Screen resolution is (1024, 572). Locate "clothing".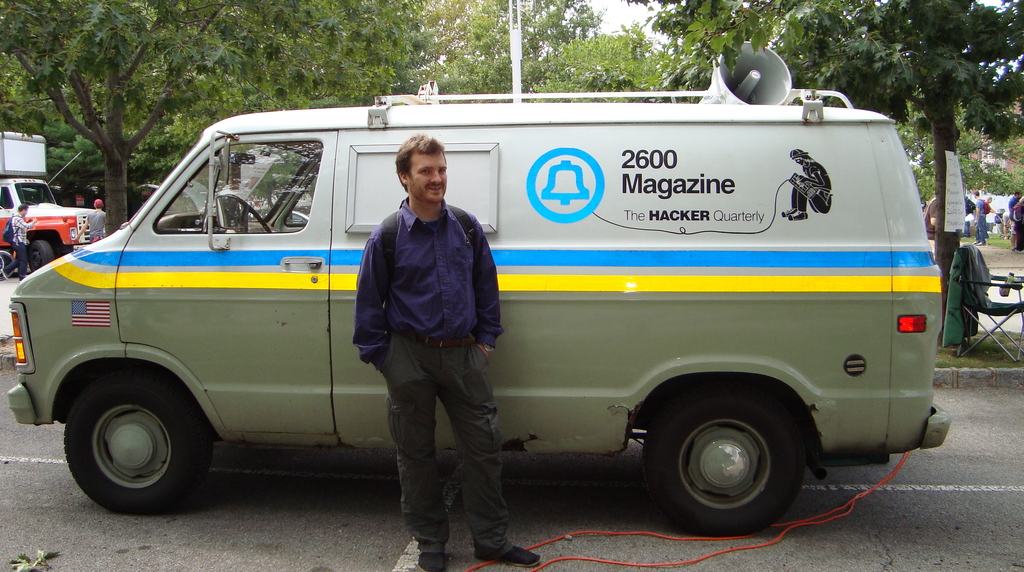
11, 212, 40, 279.
